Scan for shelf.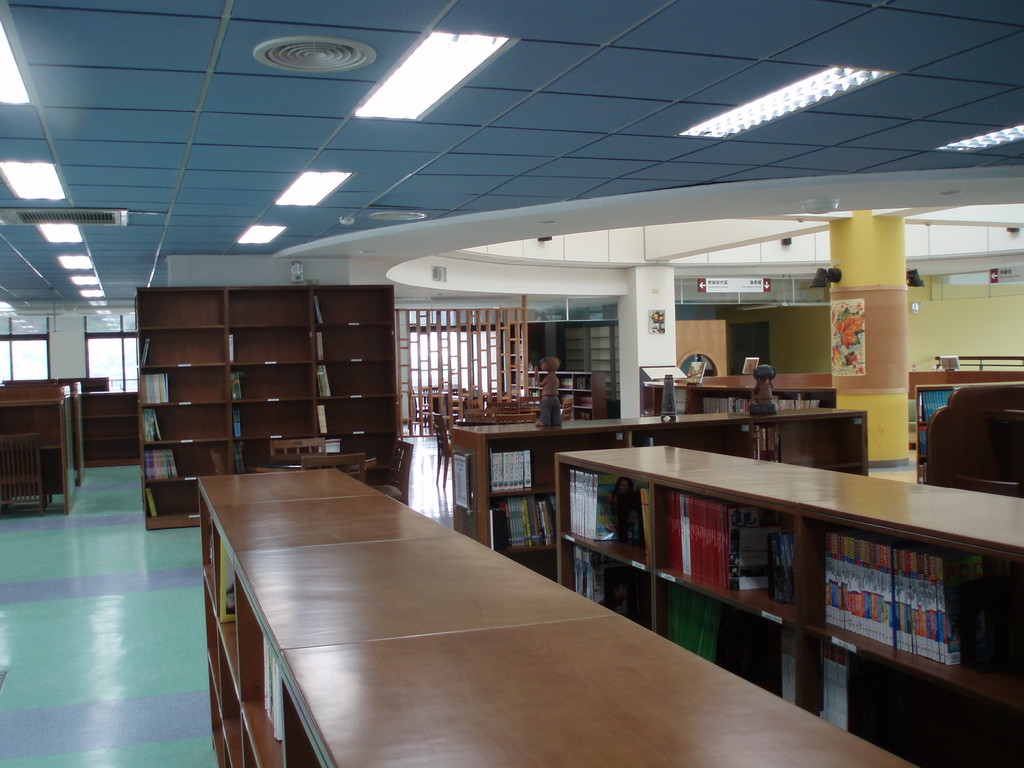
Scan result: x1=547, y1=456, x2=660, y2=560.
